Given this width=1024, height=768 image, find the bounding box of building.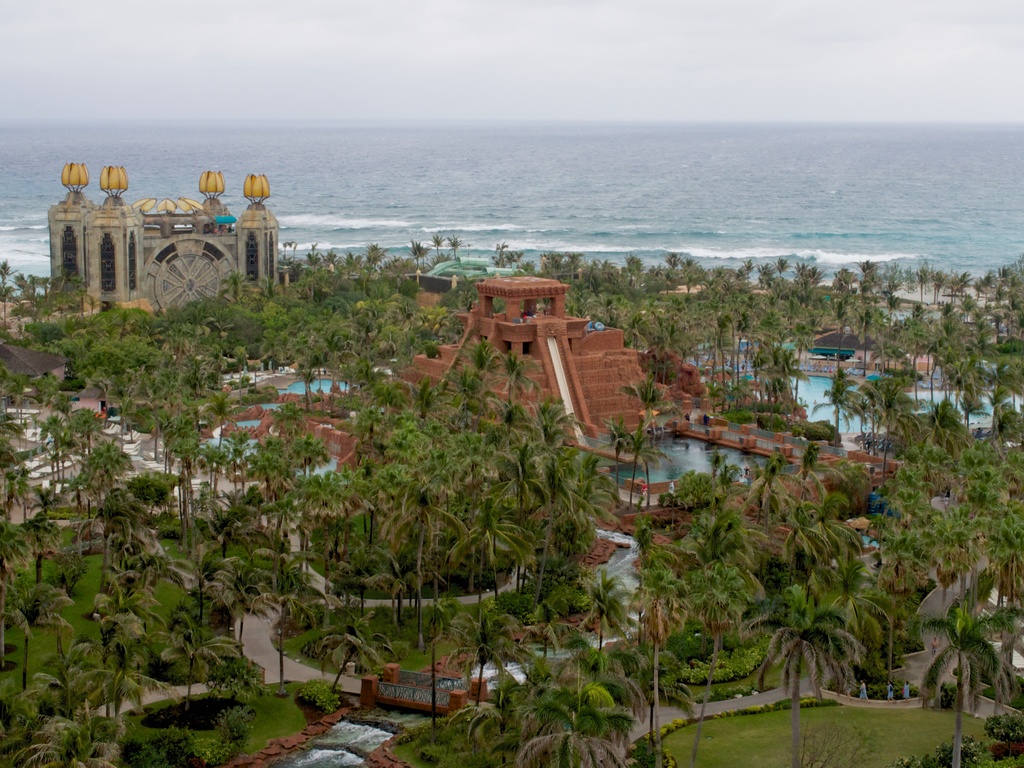
detection(47, 192, 280, 315).
